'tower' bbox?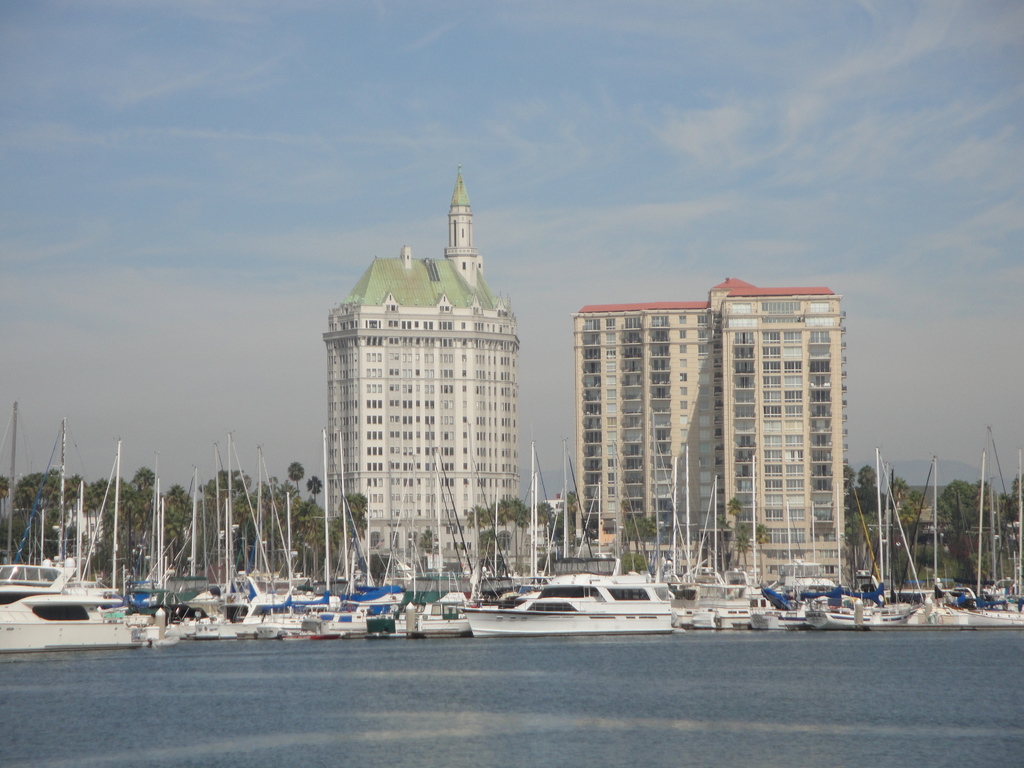
[x1=322, y1=166, x2=514, y2=570]
